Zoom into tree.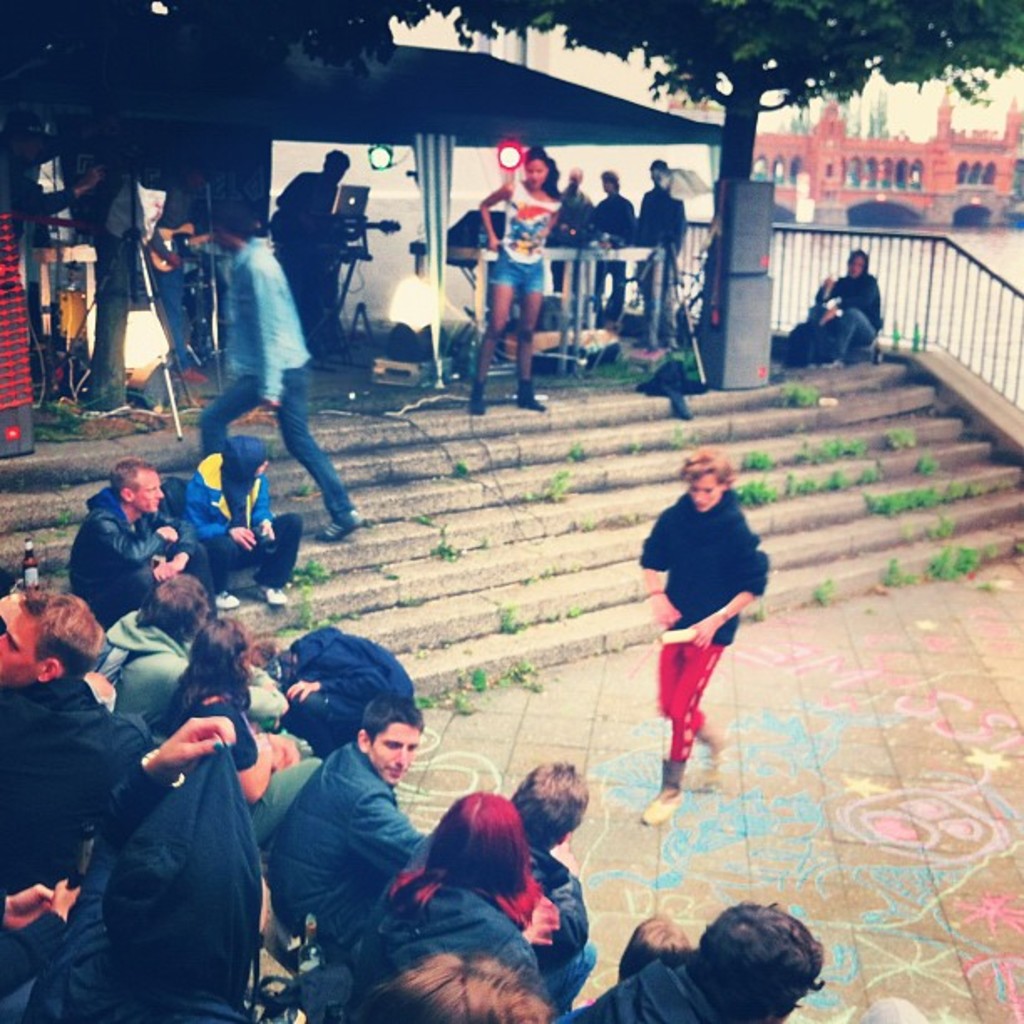
Zoom target: pyautogui.locateOnScreen(191, 0, 1022, 179).
